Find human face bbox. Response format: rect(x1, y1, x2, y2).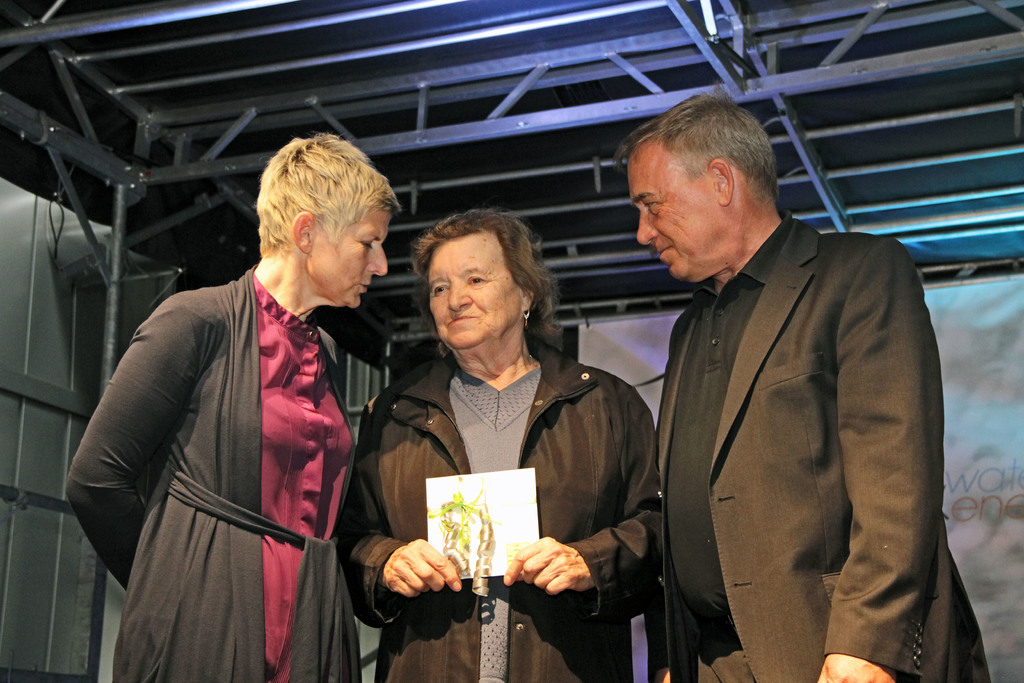
rect(303, 206, 386, 306).
